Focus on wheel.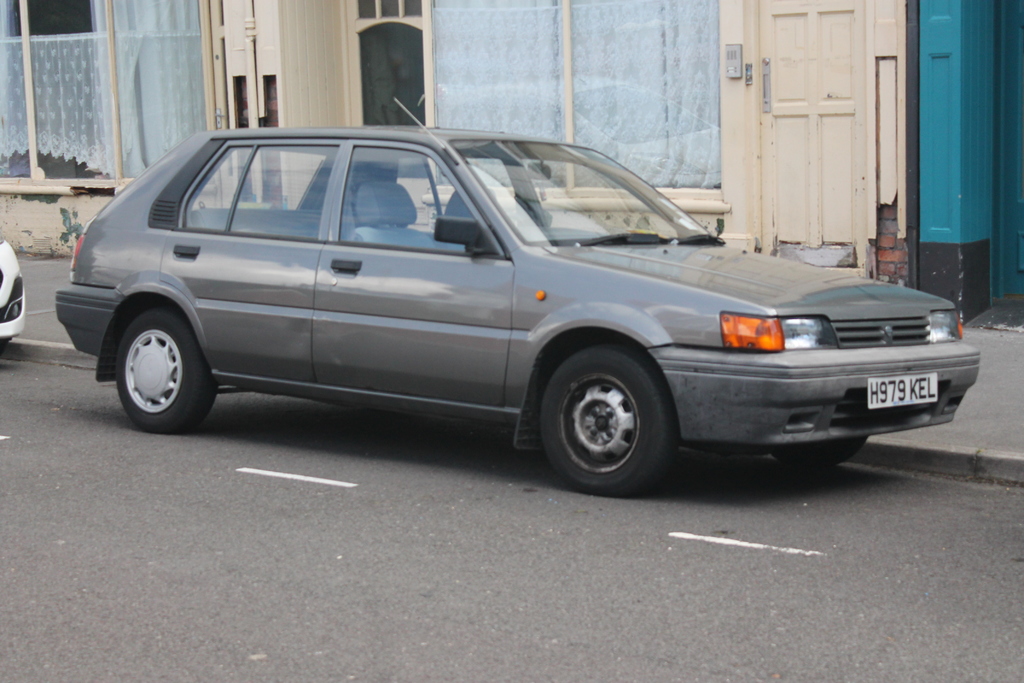
Focused at locate(540, 343, 670, 499).
